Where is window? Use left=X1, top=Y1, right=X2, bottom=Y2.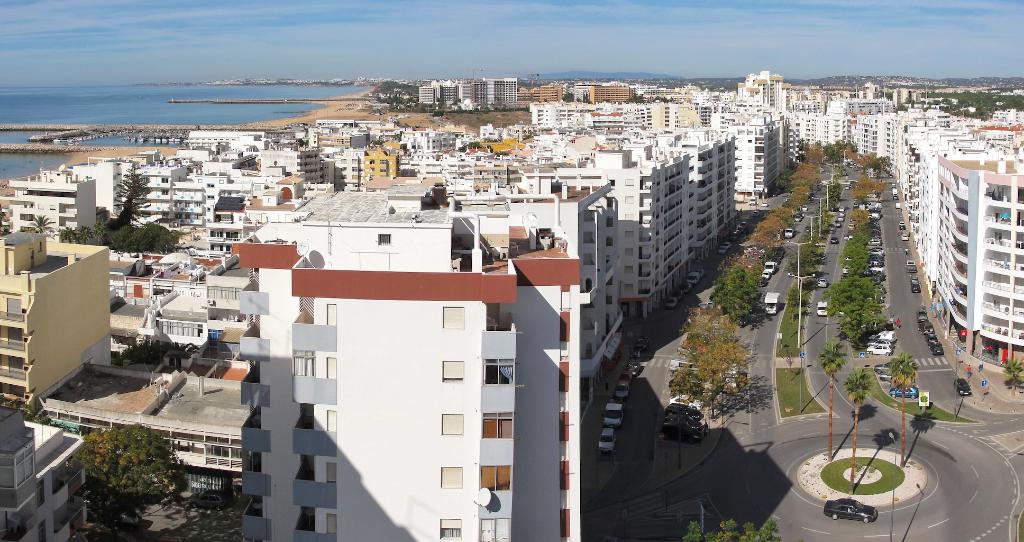
left=582, top=312, right=593, bottom=331.
